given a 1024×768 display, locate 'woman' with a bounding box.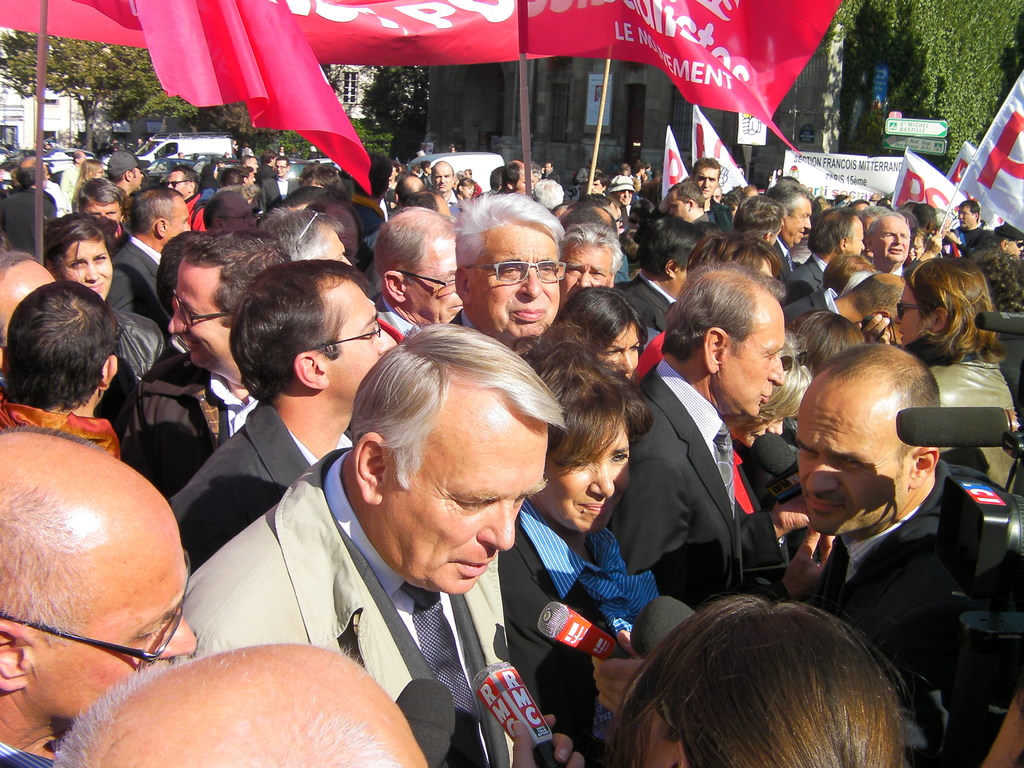
Located: bbox=(70, 156, 104, 211).
